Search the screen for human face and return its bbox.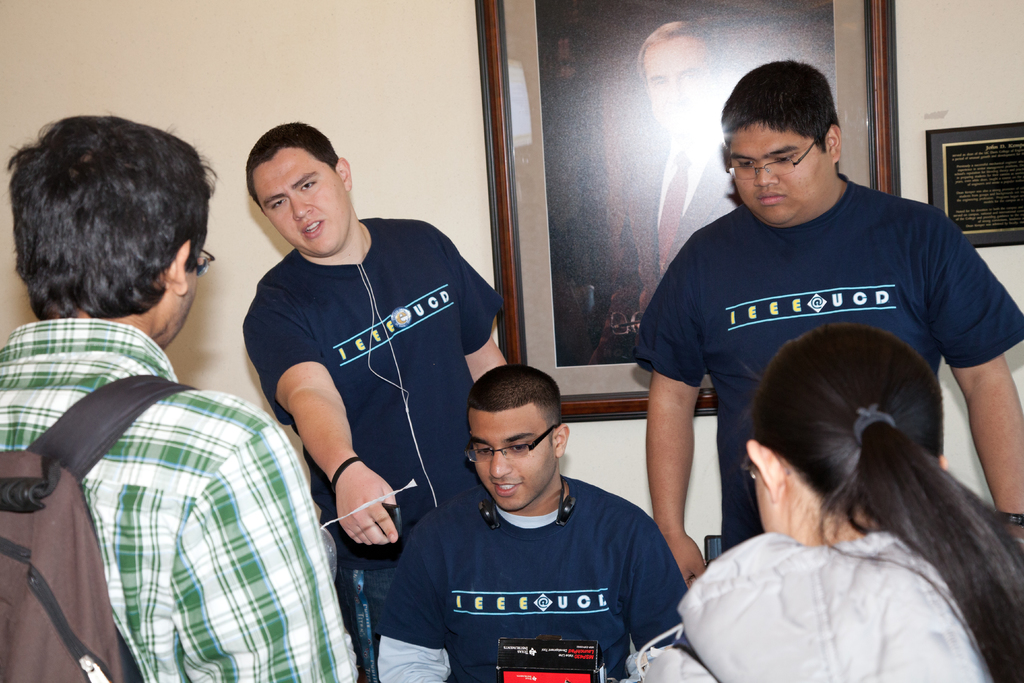
Found: (left=724, top=124, right=837, bottom=224).
